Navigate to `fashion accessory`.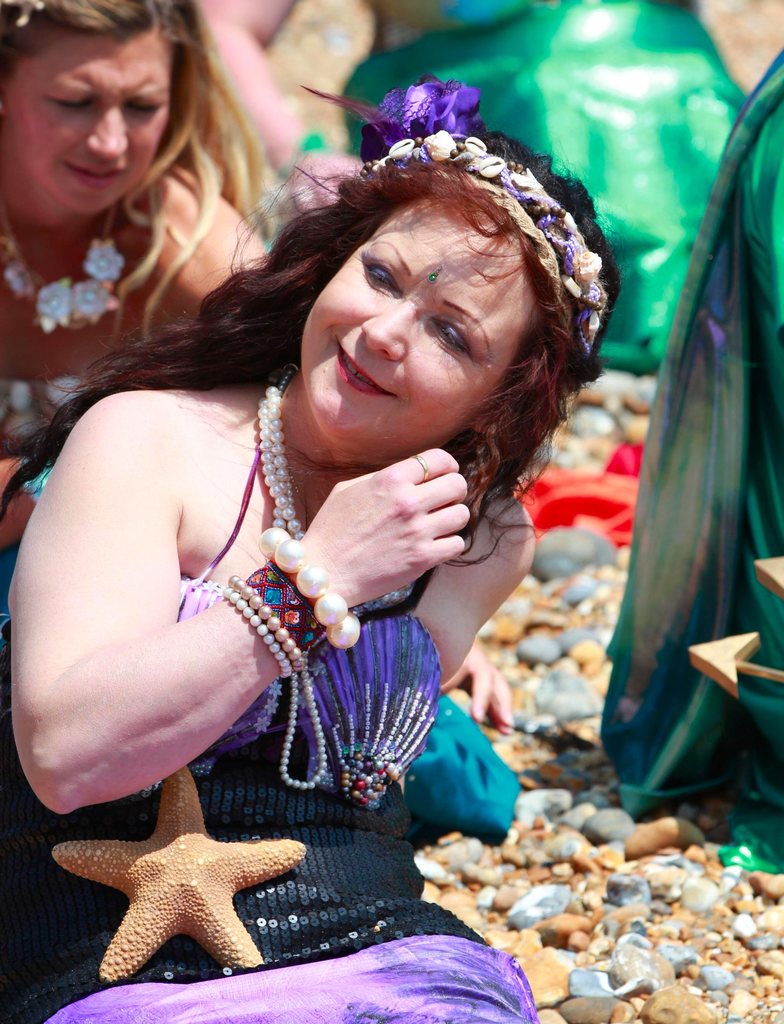
Navigation target: 425/264/445/284.
